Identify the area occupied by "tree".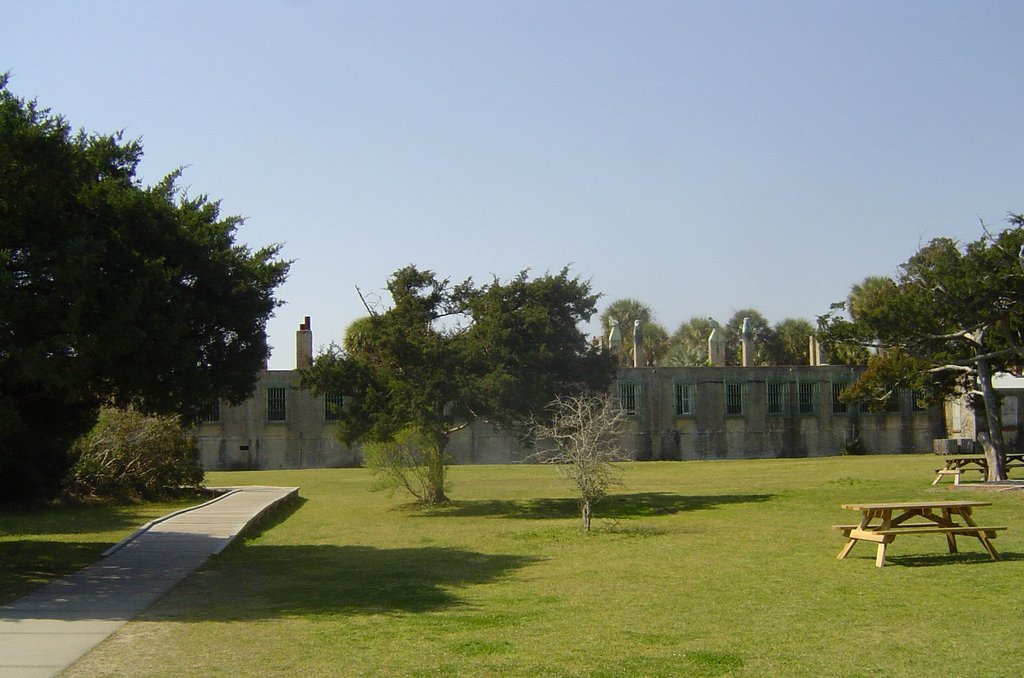
Area: 0, 63, 298, 509.
